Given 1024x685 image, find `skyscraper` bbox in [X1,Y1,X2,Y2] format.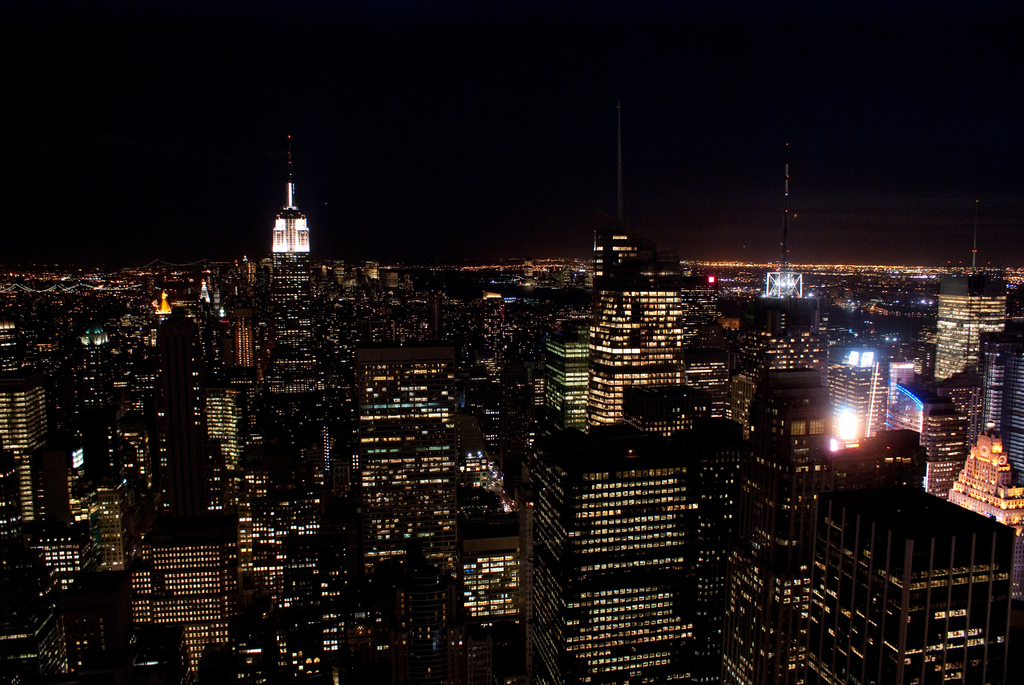
[758,141,803,308].
